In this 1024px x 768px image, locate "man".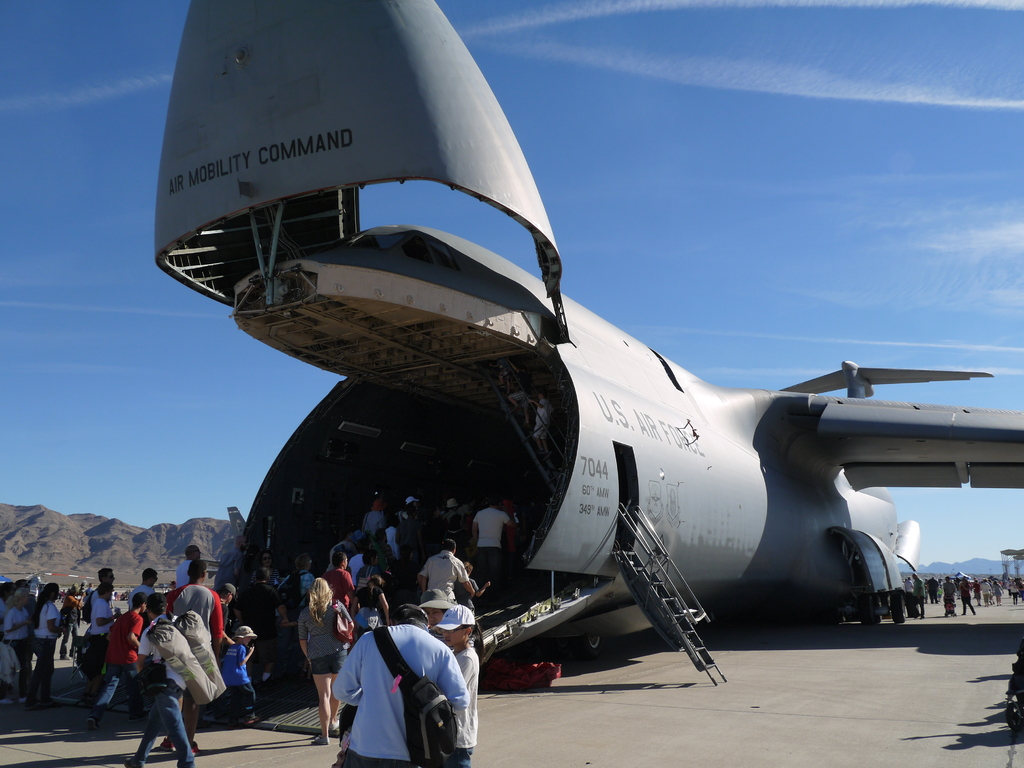
Bounding box: bbox=[273, 551, 317, 621].
